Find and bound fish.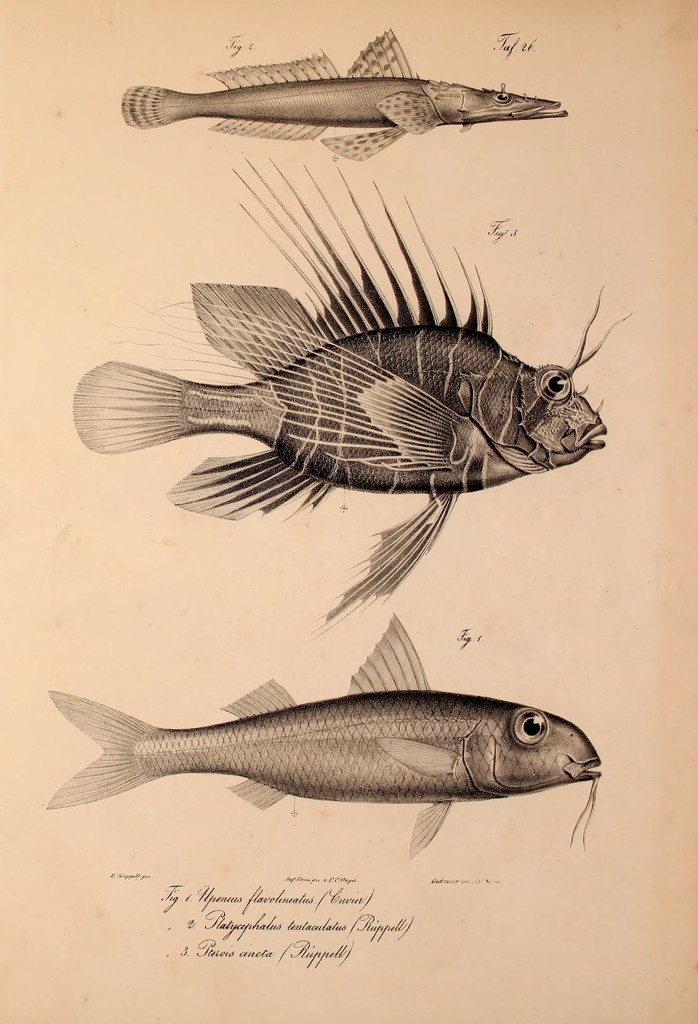
Bound: 86/234/615/541.
